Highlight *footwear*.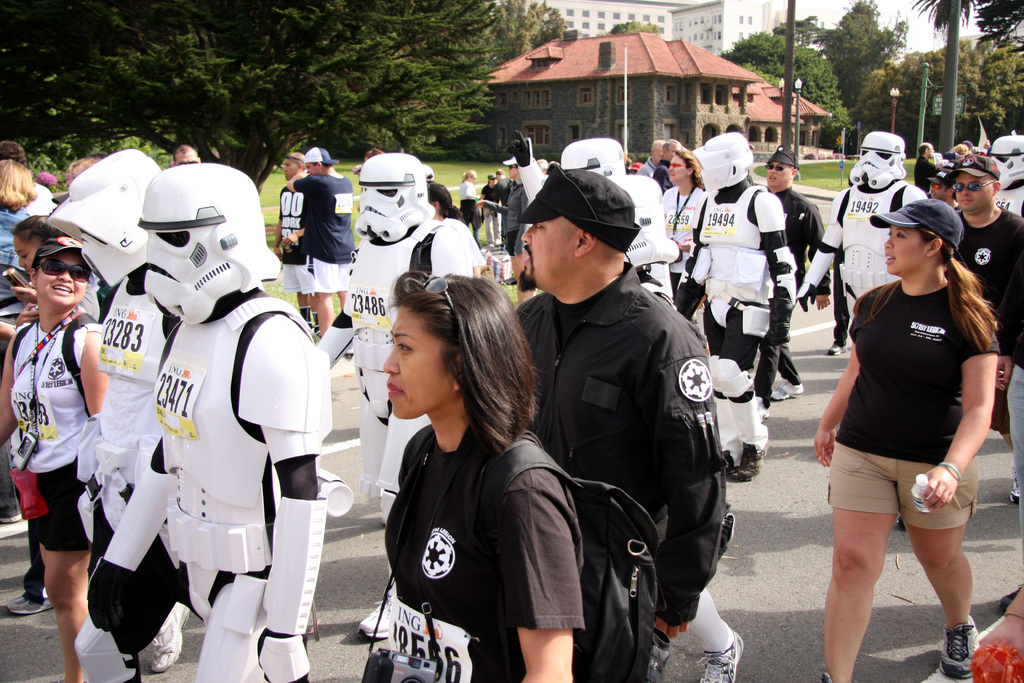
Highlighted region: [x1=4, y1=593, x2=55, y2=614].
